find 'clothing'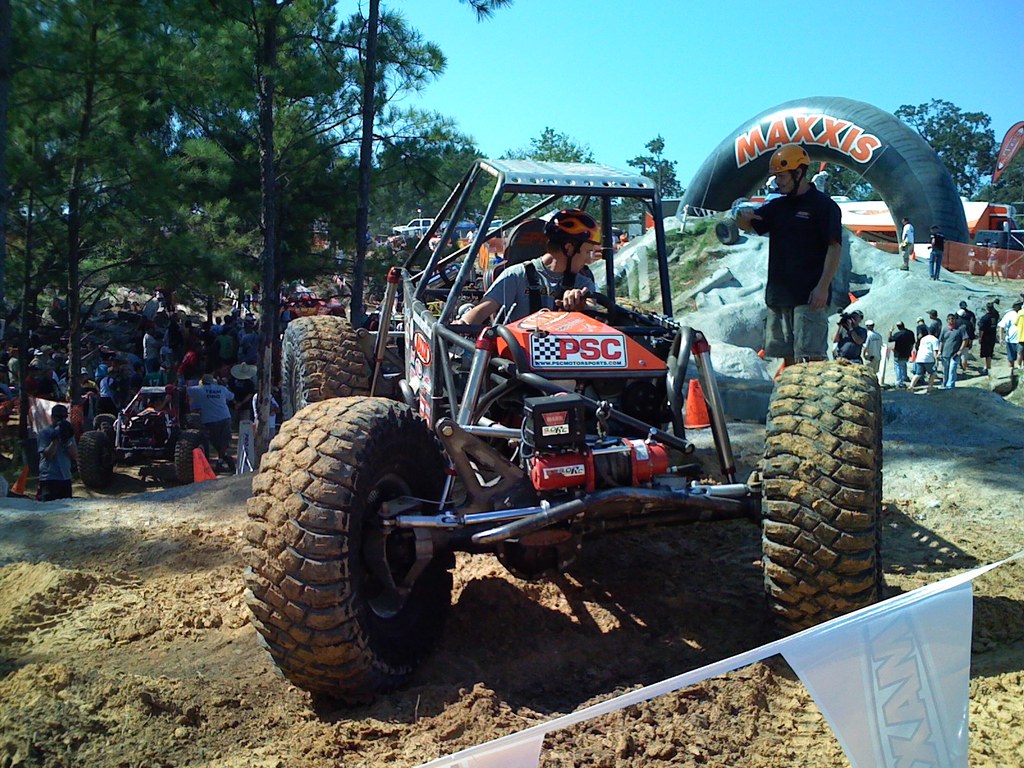
x1=860 y1=330 x2=884 y2=372
